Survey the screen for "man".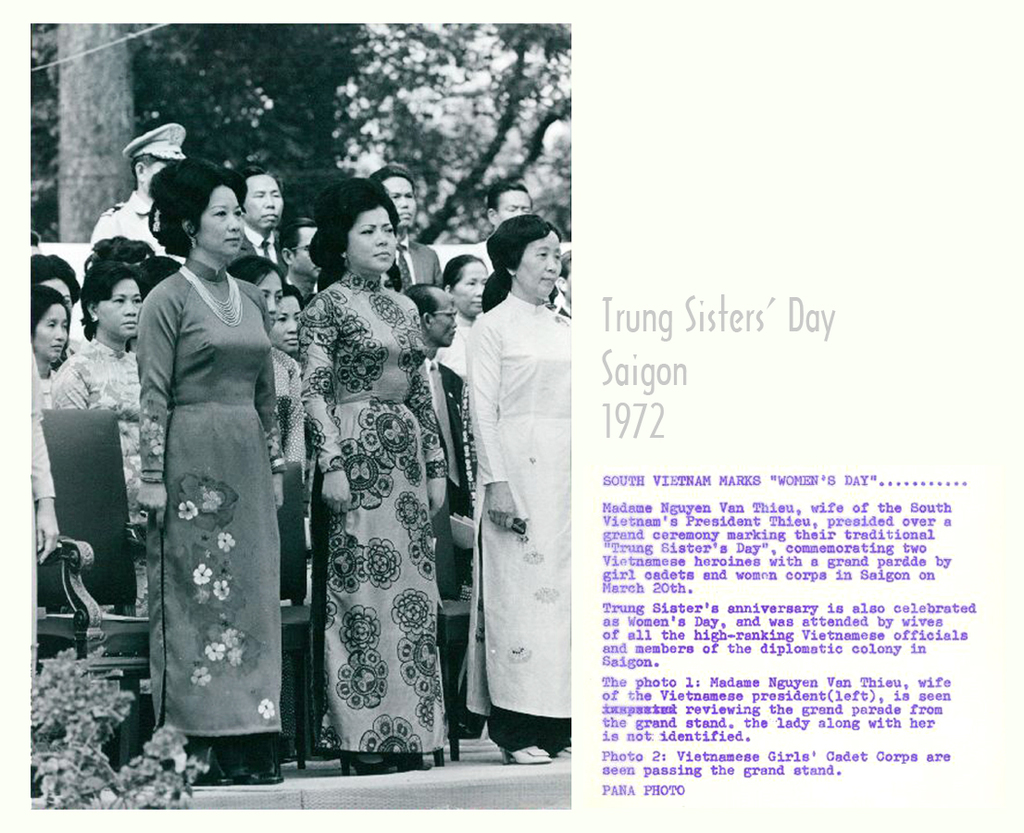
Survey found: (407, 283, 479, 589).
